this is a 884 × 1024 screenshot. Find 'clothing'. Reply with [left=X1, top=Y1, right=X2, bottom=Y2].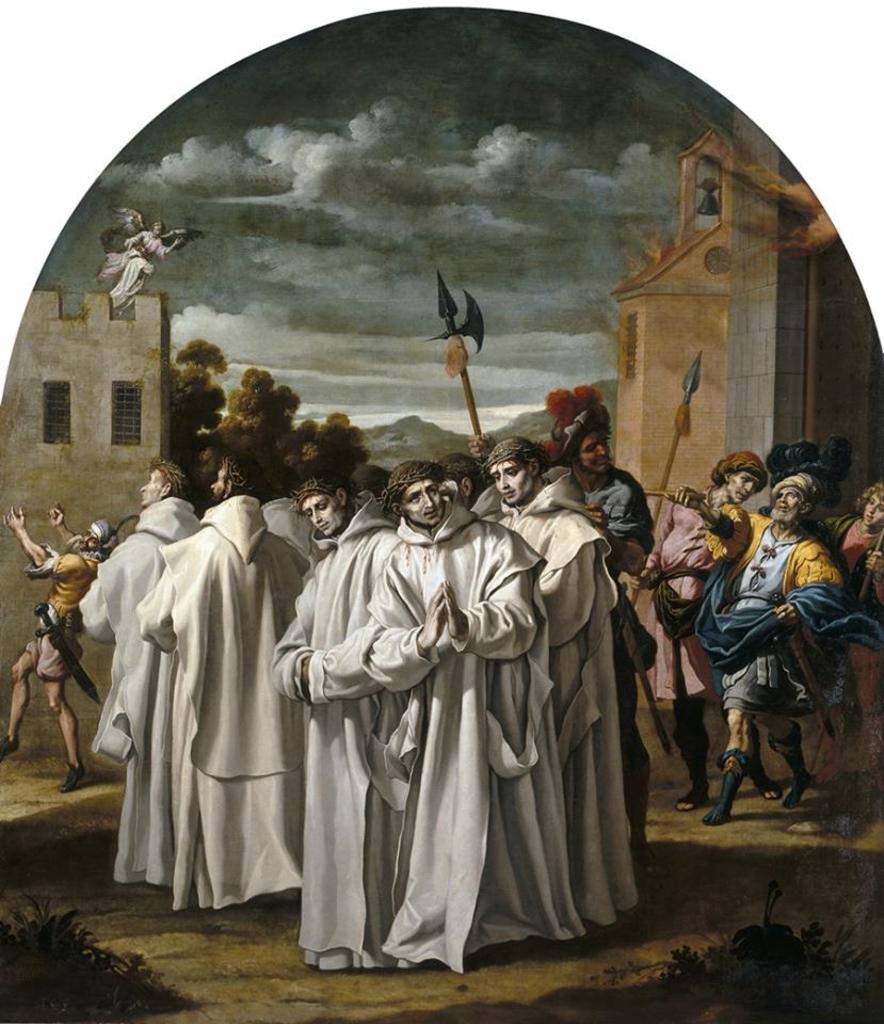
[left=503, top=466, right=633, bottom=926].
